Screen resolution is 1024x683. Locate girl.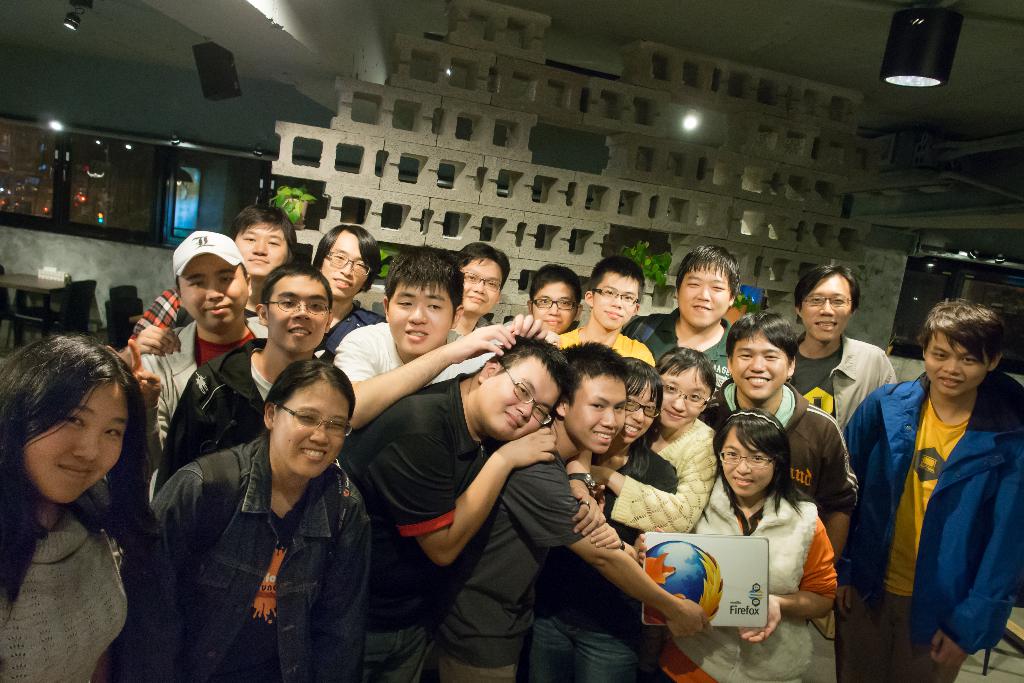
133 363 373 678.
